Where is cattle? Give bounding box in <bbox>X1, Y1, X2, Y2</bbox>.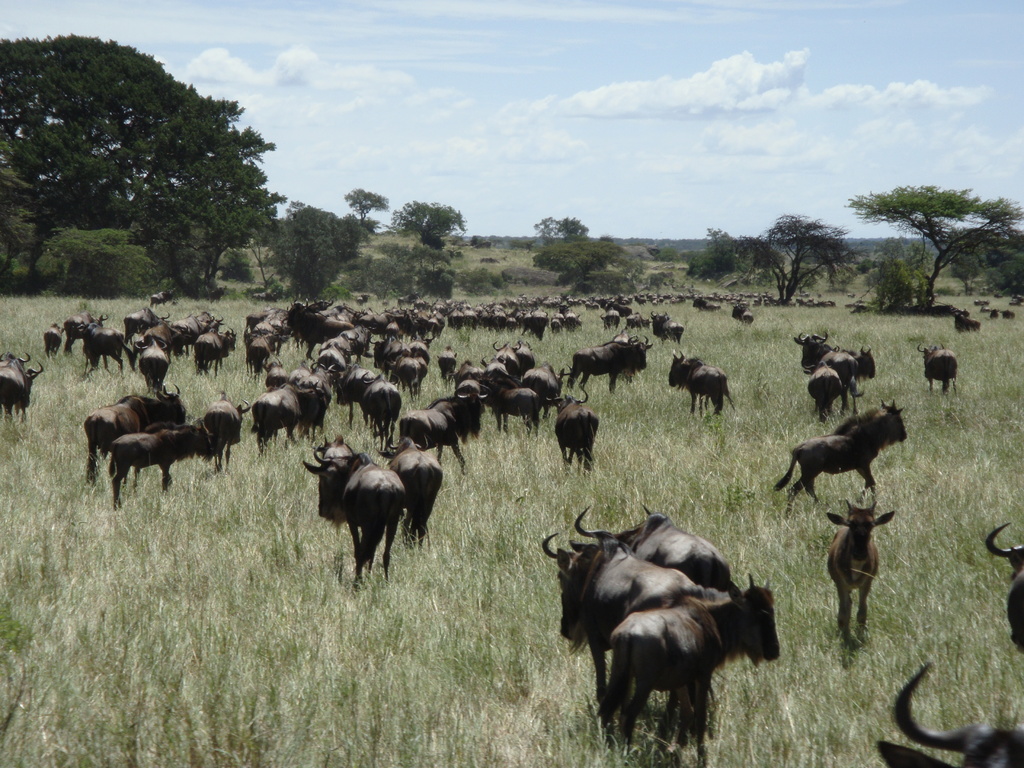
<bbox>193, 328, 237, 379</bbox>.
